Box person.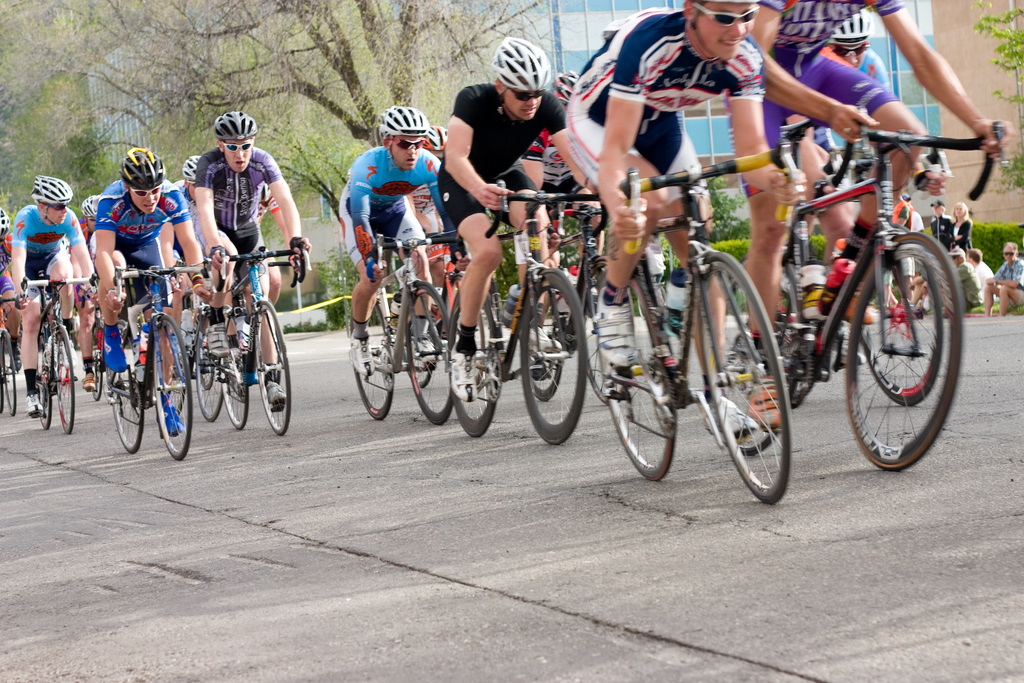
<region>561, 0, 808, 379</region>.
